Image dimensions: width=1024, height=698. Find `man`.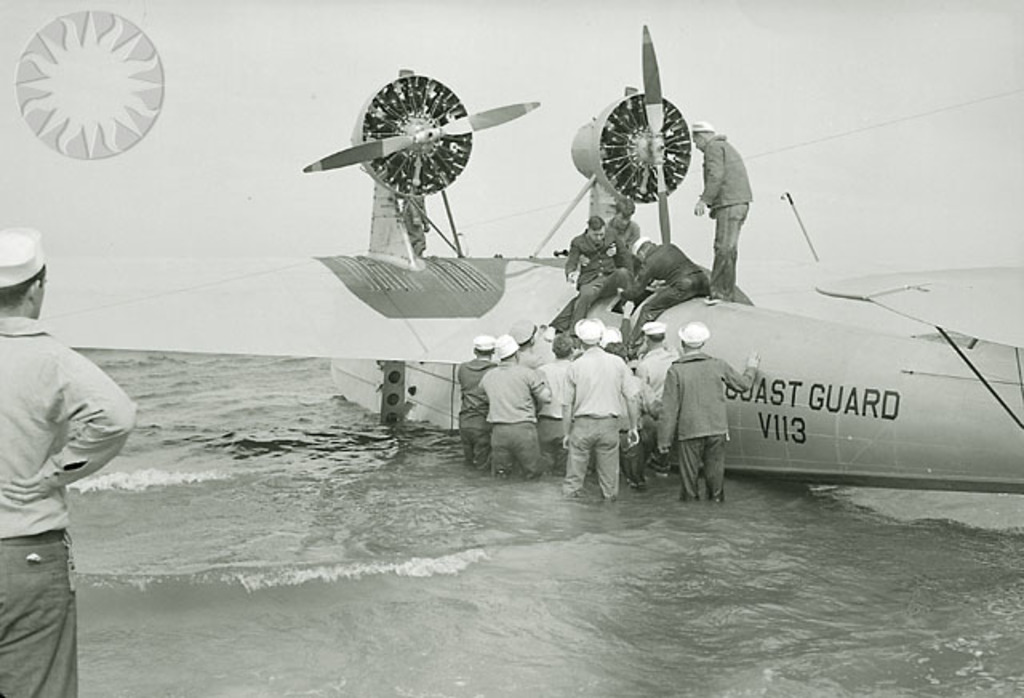
detection(568, 215, 632, 325).
